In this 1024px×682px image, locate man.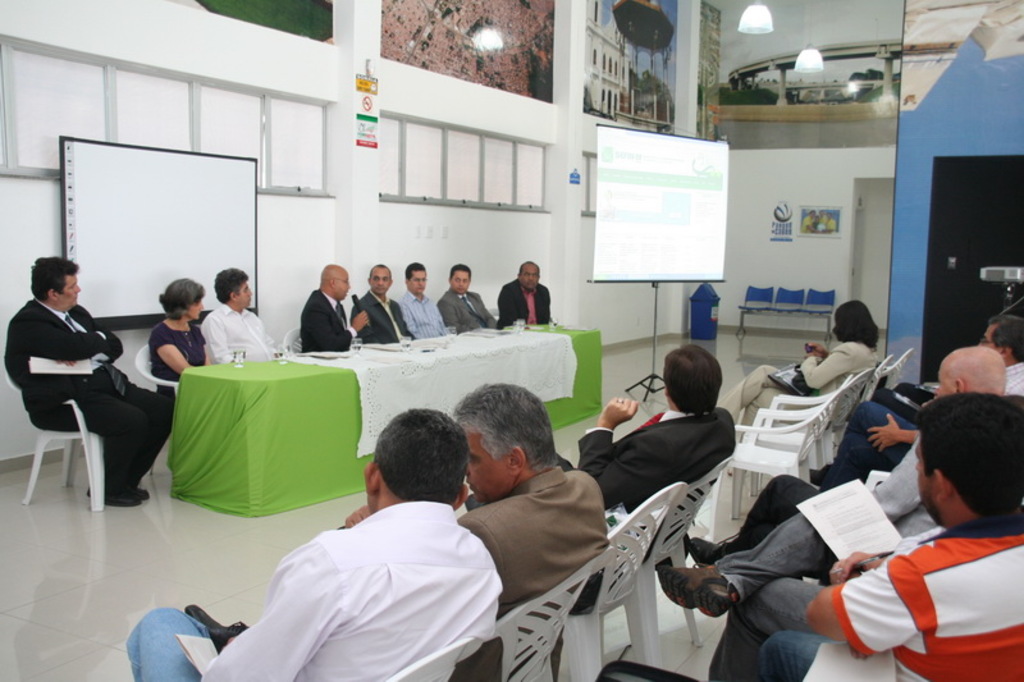
Bounding box: rect(206, 264, 278, 362).
